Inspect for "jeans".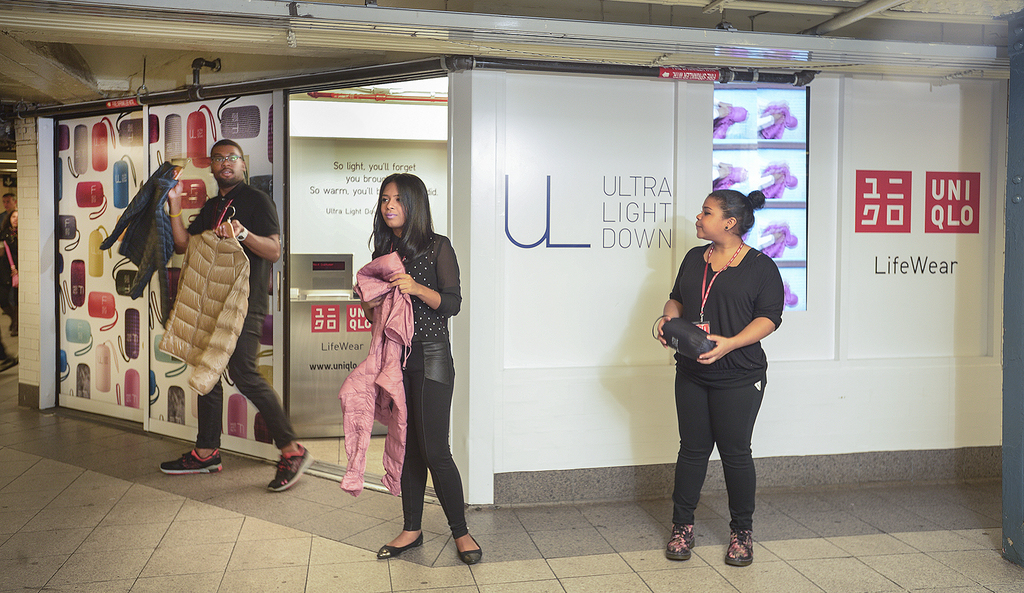
Inspection: box(403, 377, 472, 529).
